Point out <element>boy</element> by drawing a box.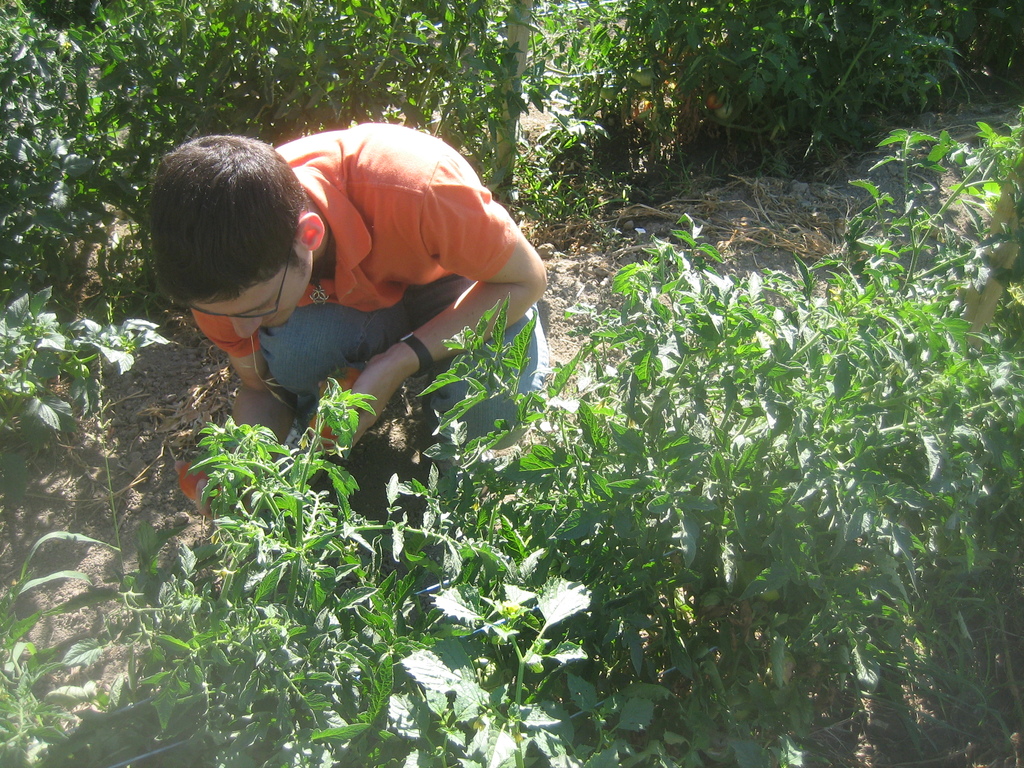
locate(147, 139, 552, 520).
